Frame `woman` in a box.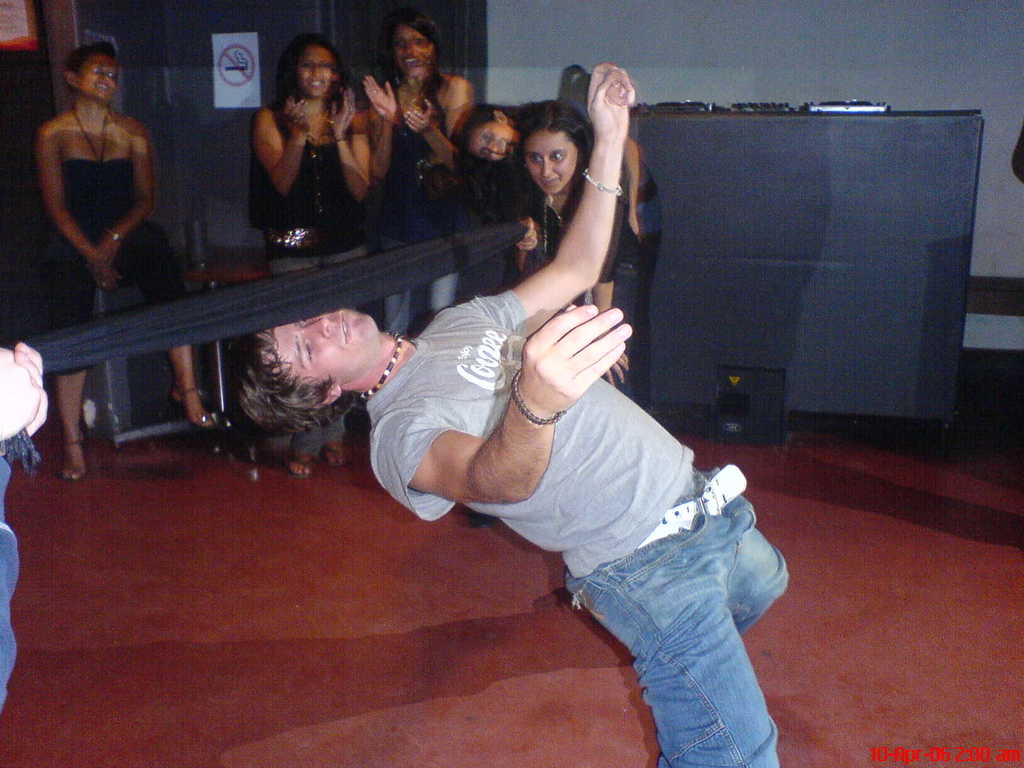
rect(525, 89, 632, 368).
